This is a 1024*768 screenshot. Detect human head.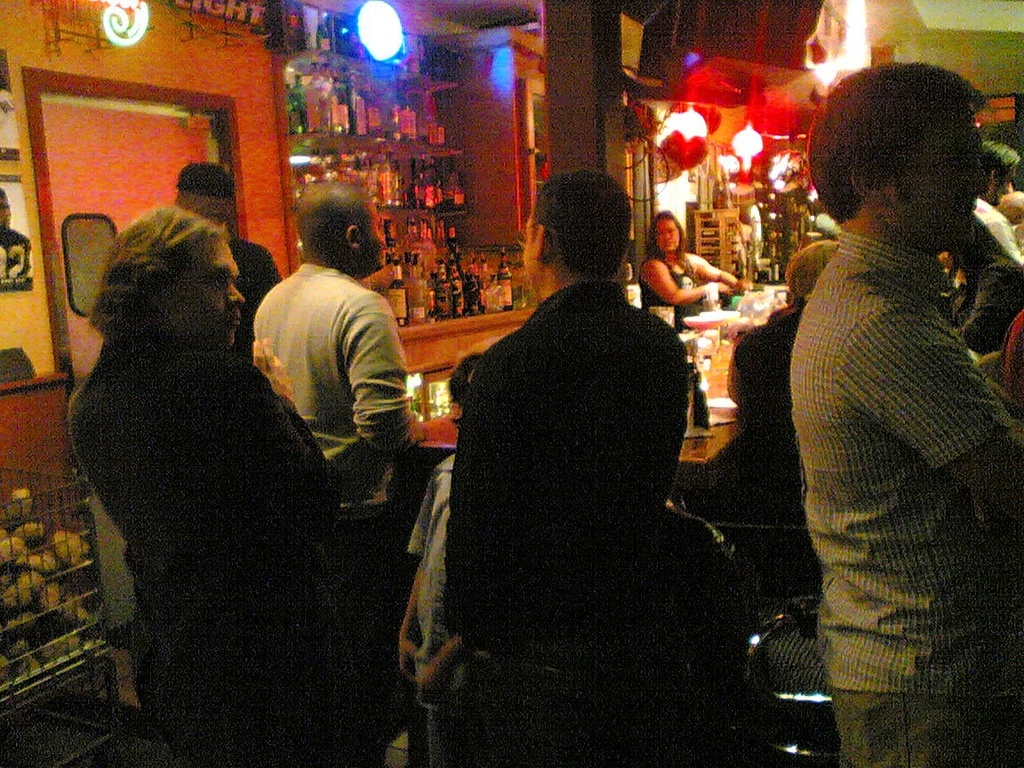
bbox(651, 208, 687, 253).
